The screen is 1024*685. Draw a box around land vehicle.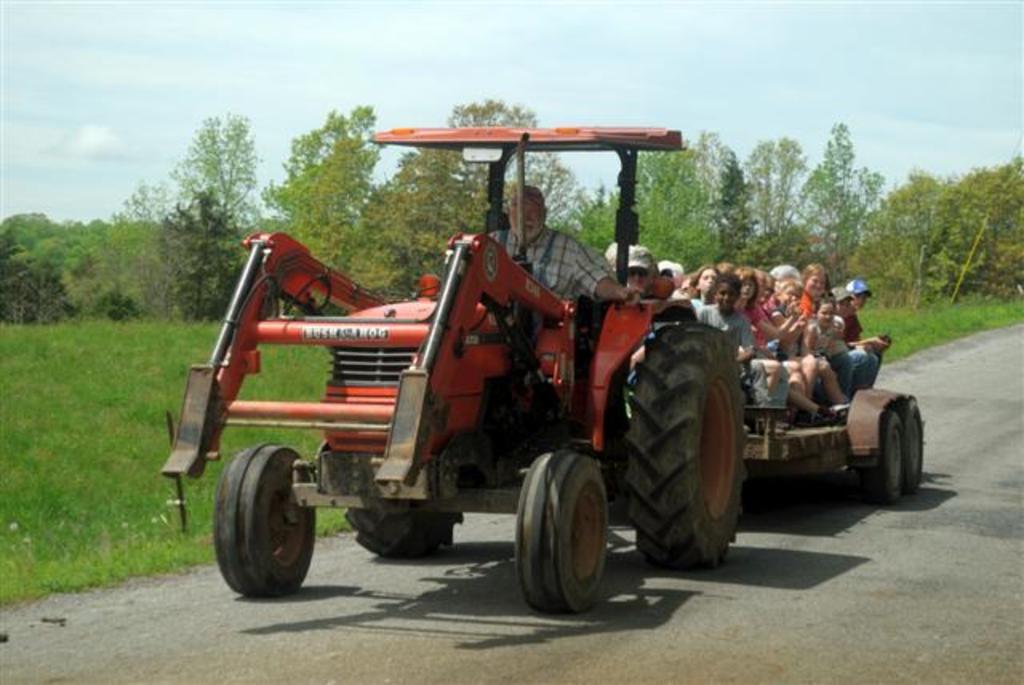
x1=747, y1=384, x2=925, y2=498.
